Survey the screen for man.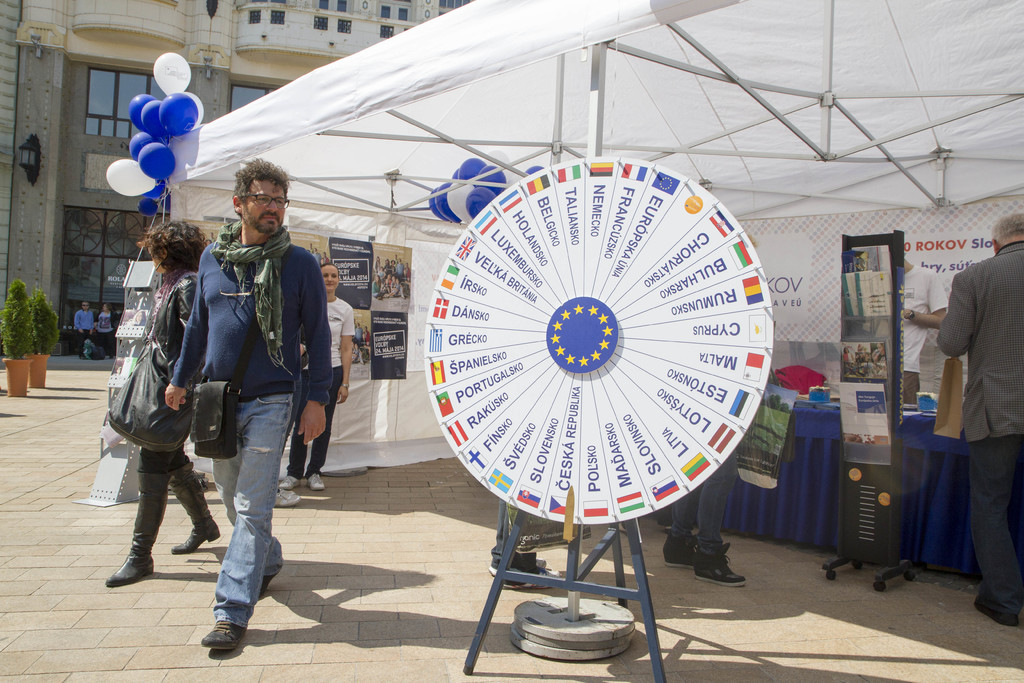
Survey found: box(323, 252, 330, 263).
